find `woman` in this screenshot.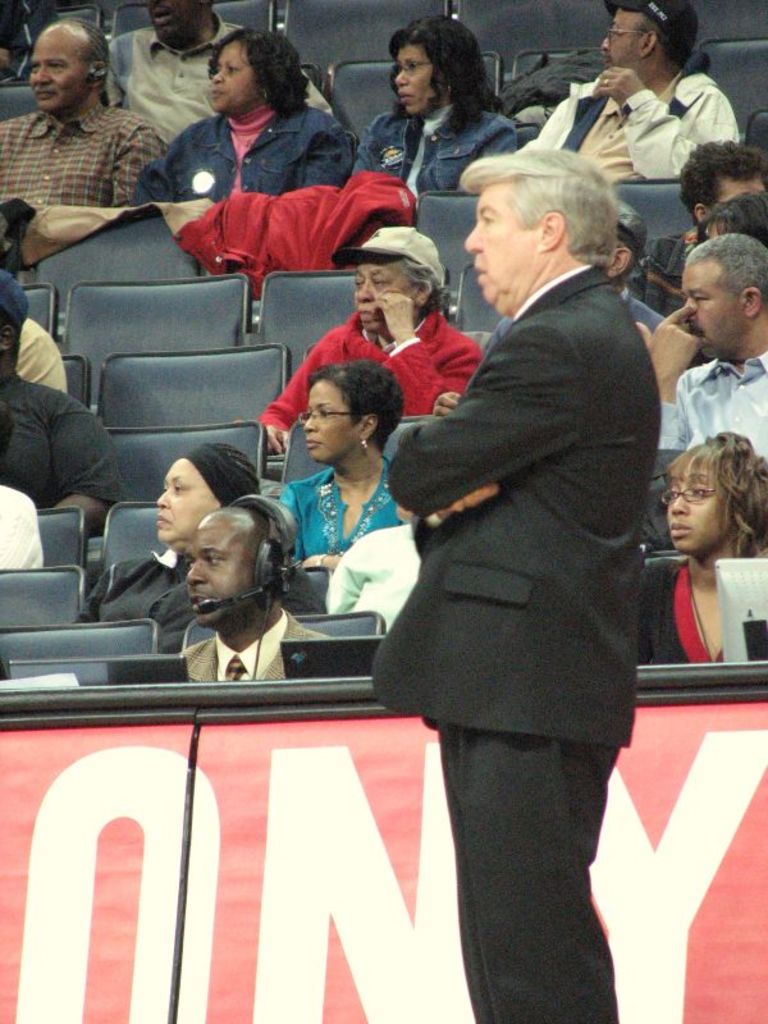
The bounding box for `woman` is bbox(72, 444, 328, 657).
